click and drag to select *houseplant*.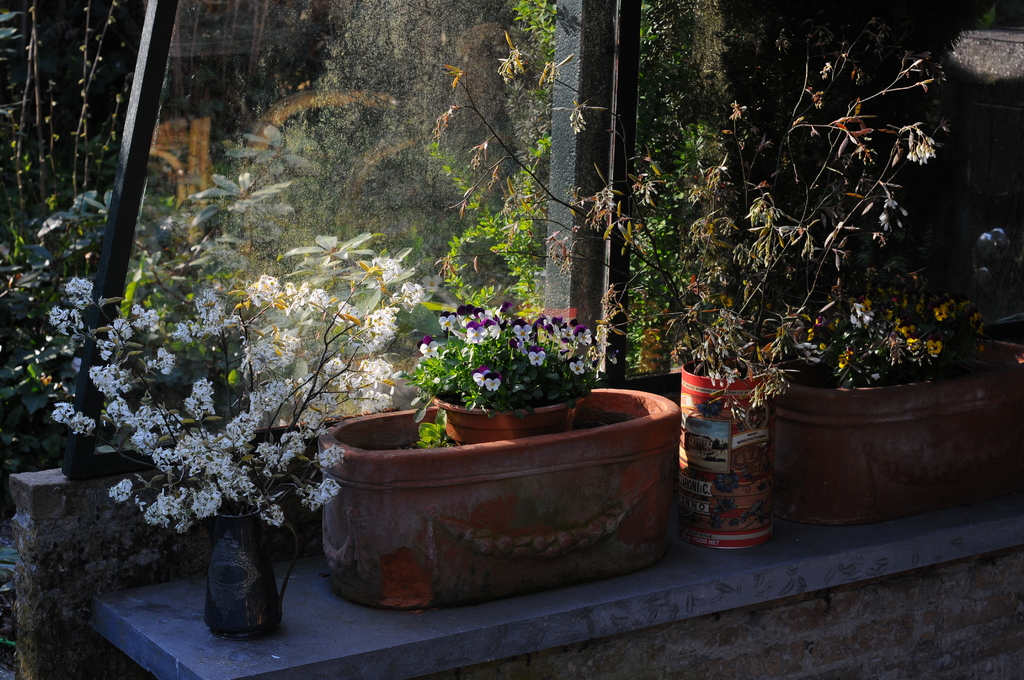
Selection: <box>755,255,1023,523</box>.
